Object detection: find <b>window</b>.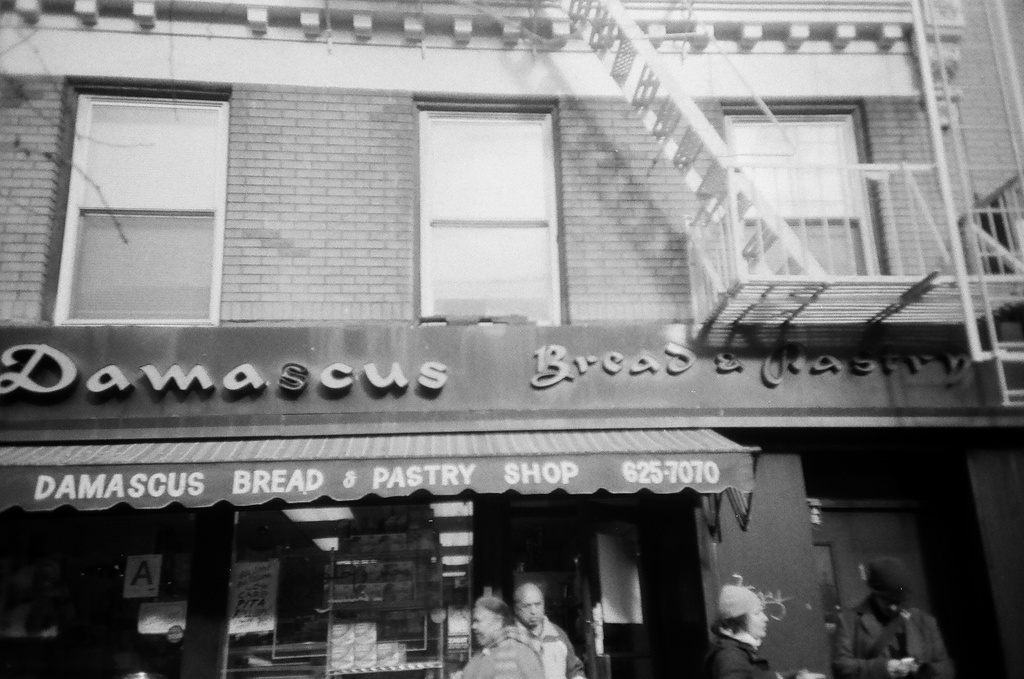
left=44, top=97, right=233, bottom=324.
